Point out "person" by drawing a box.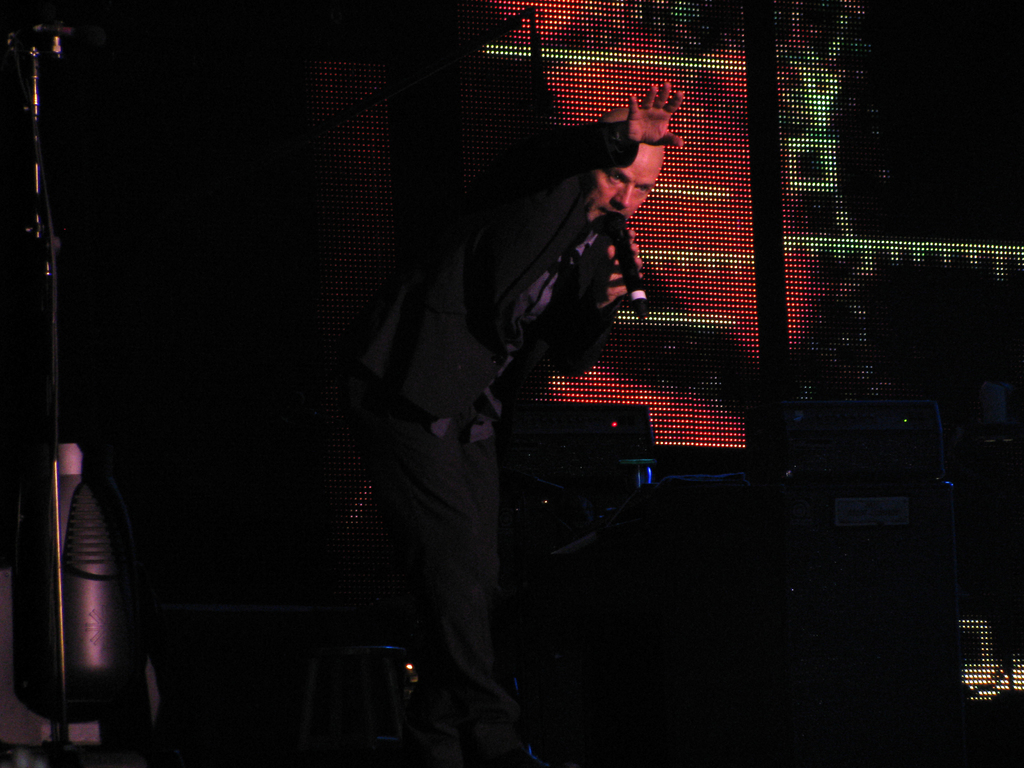
rect(362, 75, 679, 760).
